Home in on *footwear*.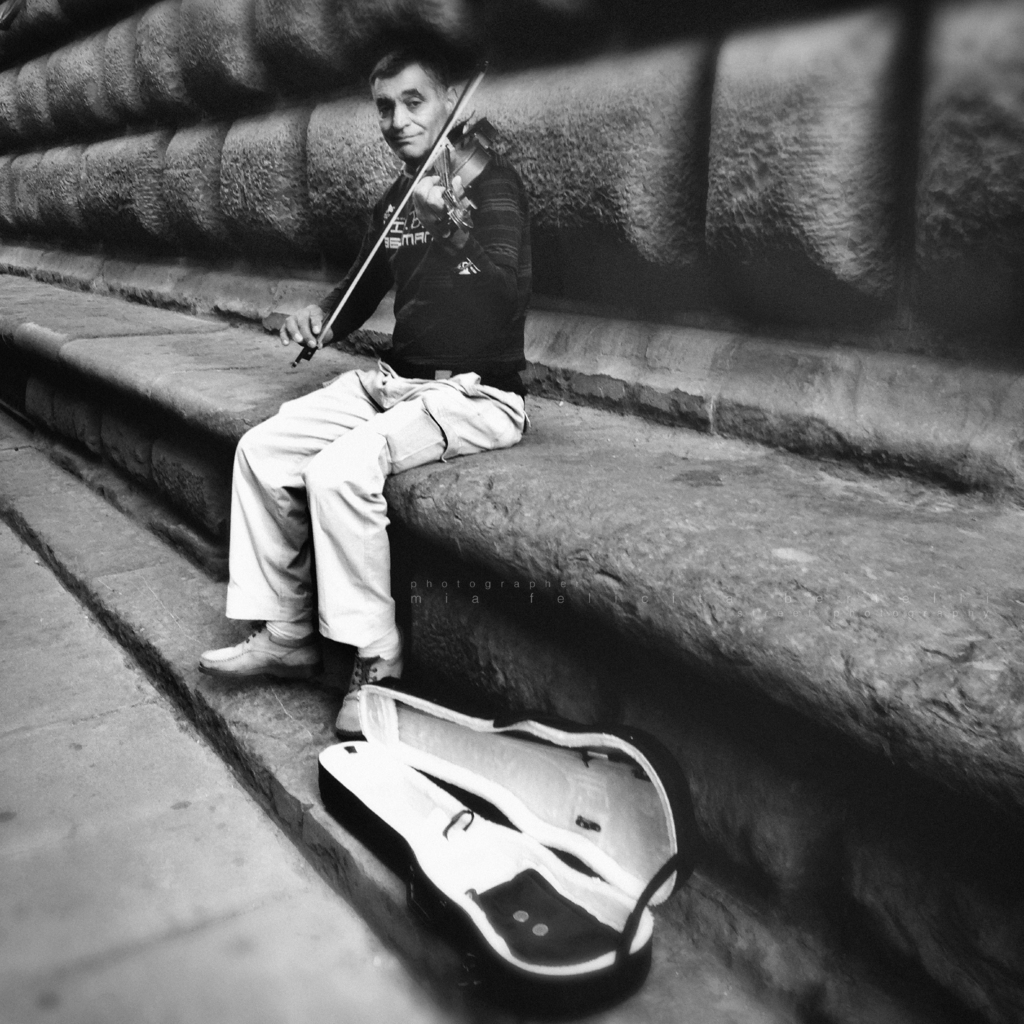
Homed in at {"x1": 323, "y1": 637, "x2": 435, "y2": 733}.
